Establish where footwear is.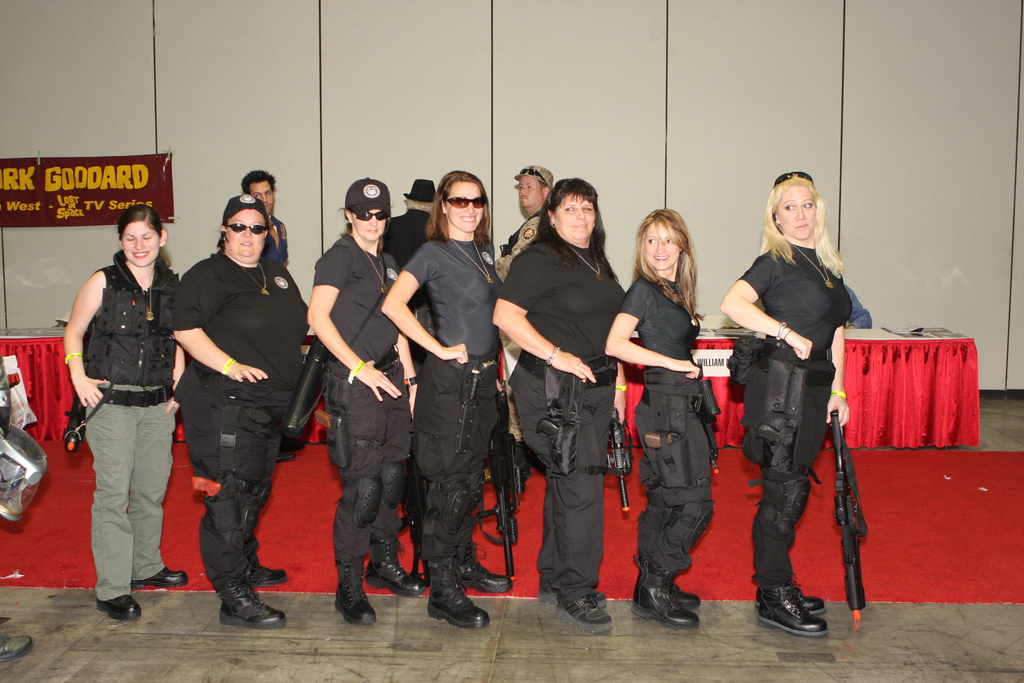
Established at bbox=[0, 634, 33, 662].
